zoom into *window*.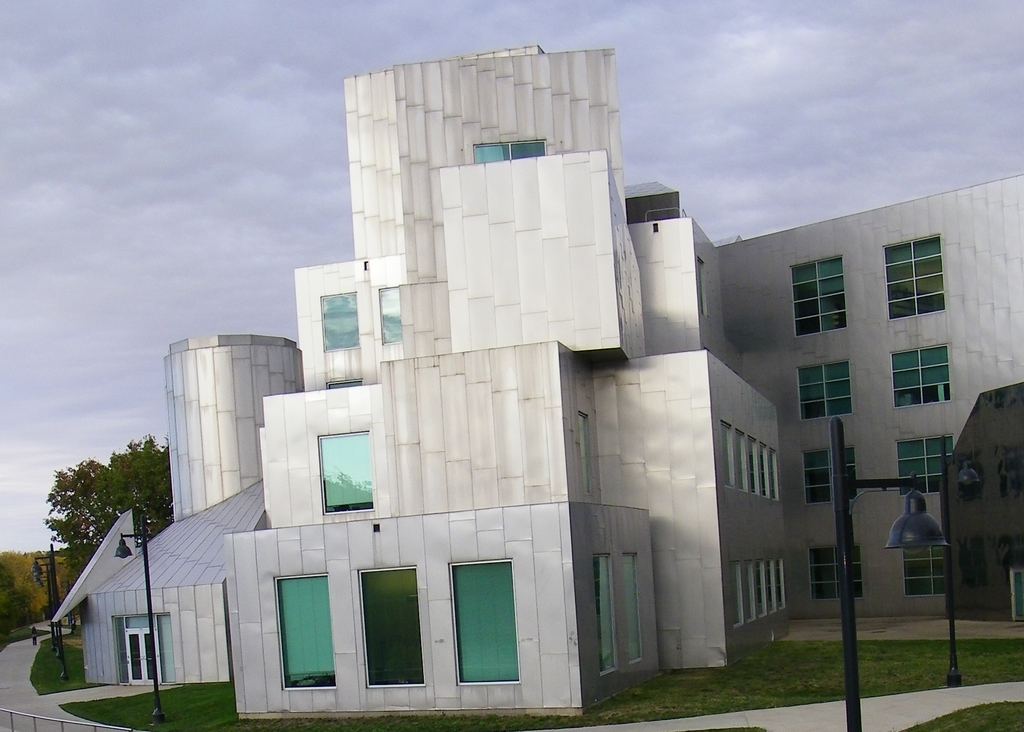
Zoom target: crop(321, 294, 362, 351).
